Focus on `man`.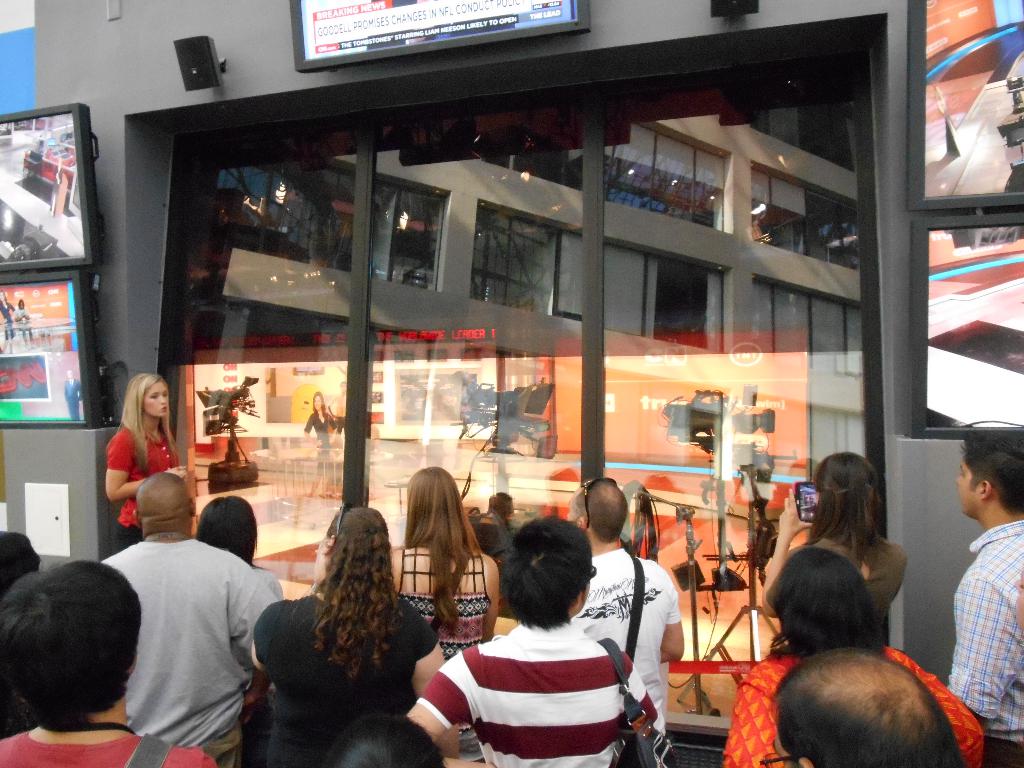
Focused at [566, 479, 681, 744].
